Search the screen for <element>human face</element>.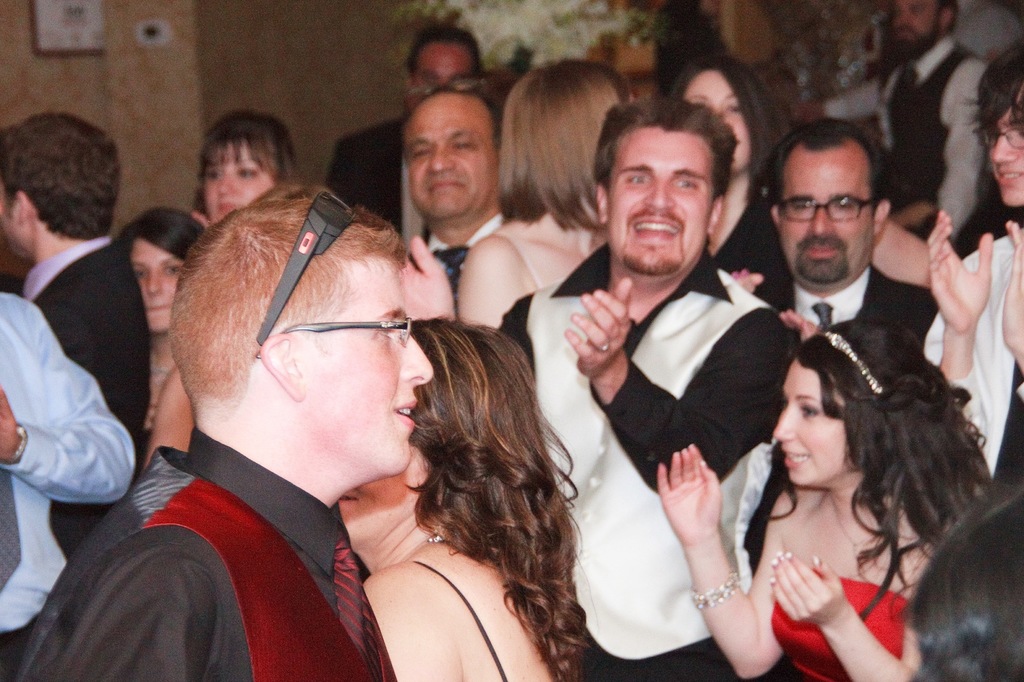
Found at detection(986, 105, 1023, 207).
